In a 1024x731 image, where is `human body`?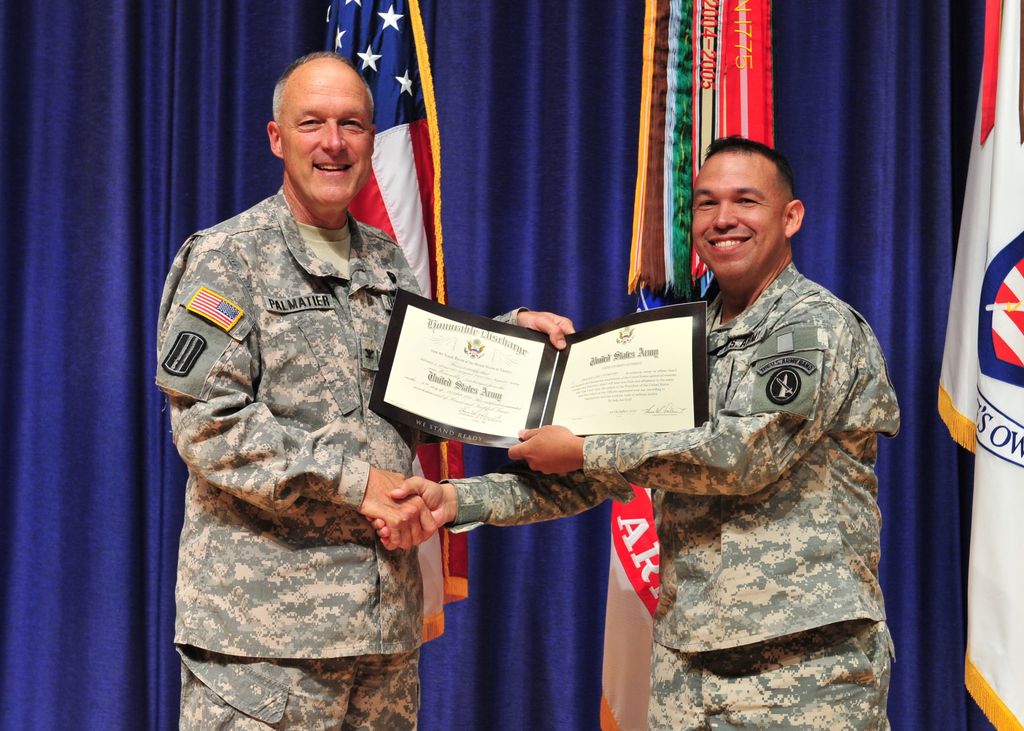
[509,255,896,730].
